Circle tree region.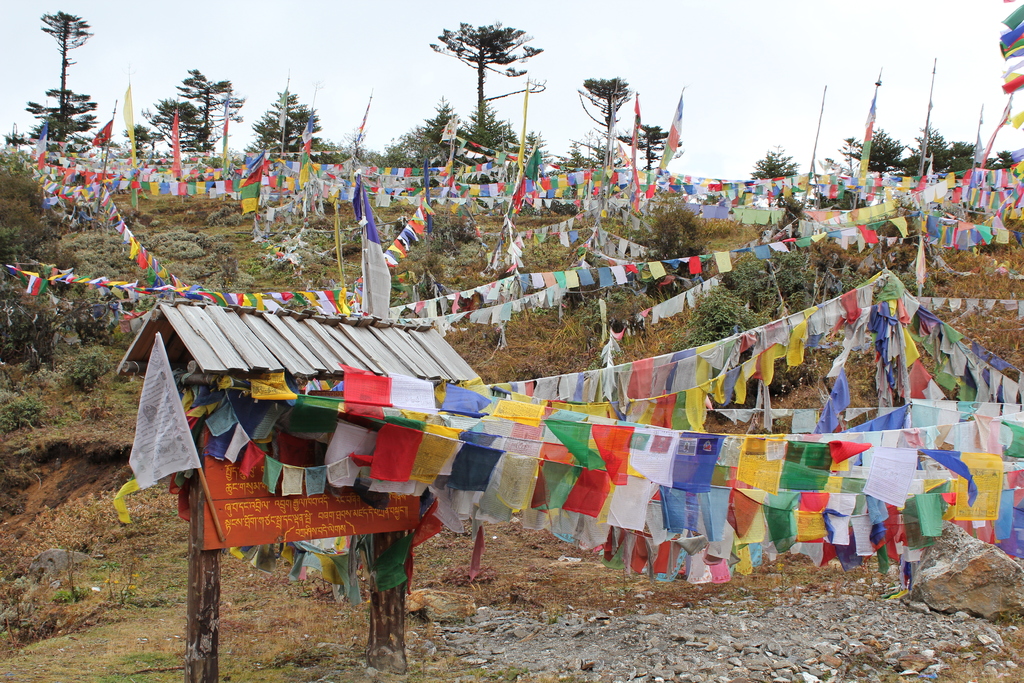
Region: bbox=(587, 66, 641, 192).
